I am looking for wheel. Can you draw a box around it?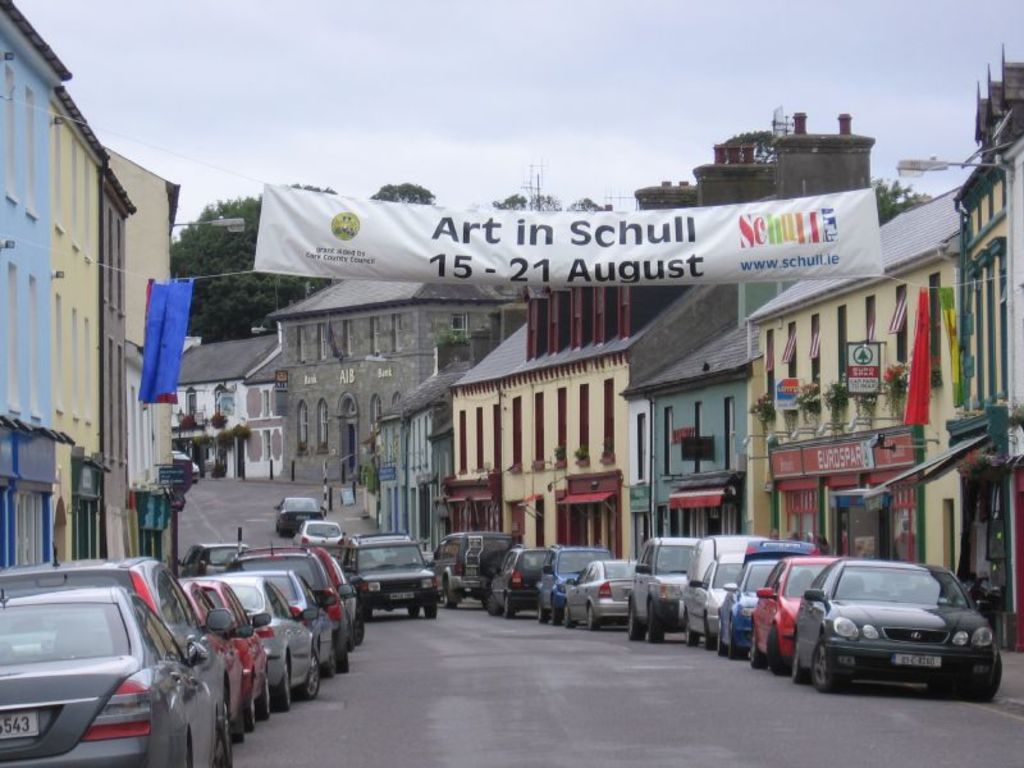
Sure, the bounding box is x1=257 y1=677 x2=275 y2=717.
